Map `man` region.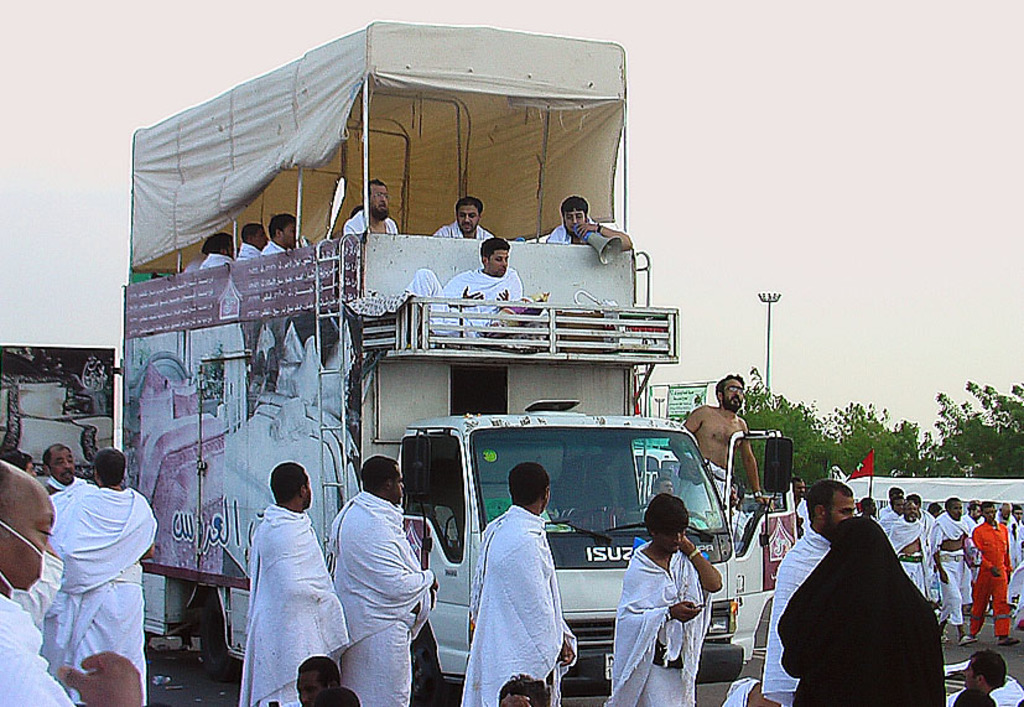
Mapped to <bbox>399, 236, 518, 342</bbox>.
